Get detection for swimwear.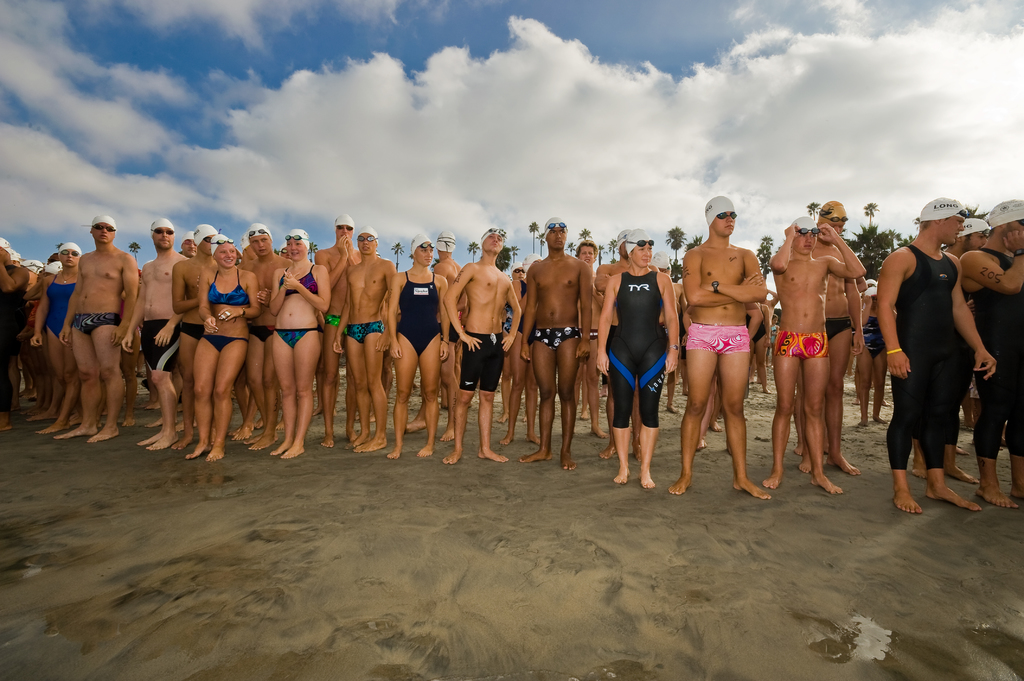
Detection: box(72, 309, 118, 340).
